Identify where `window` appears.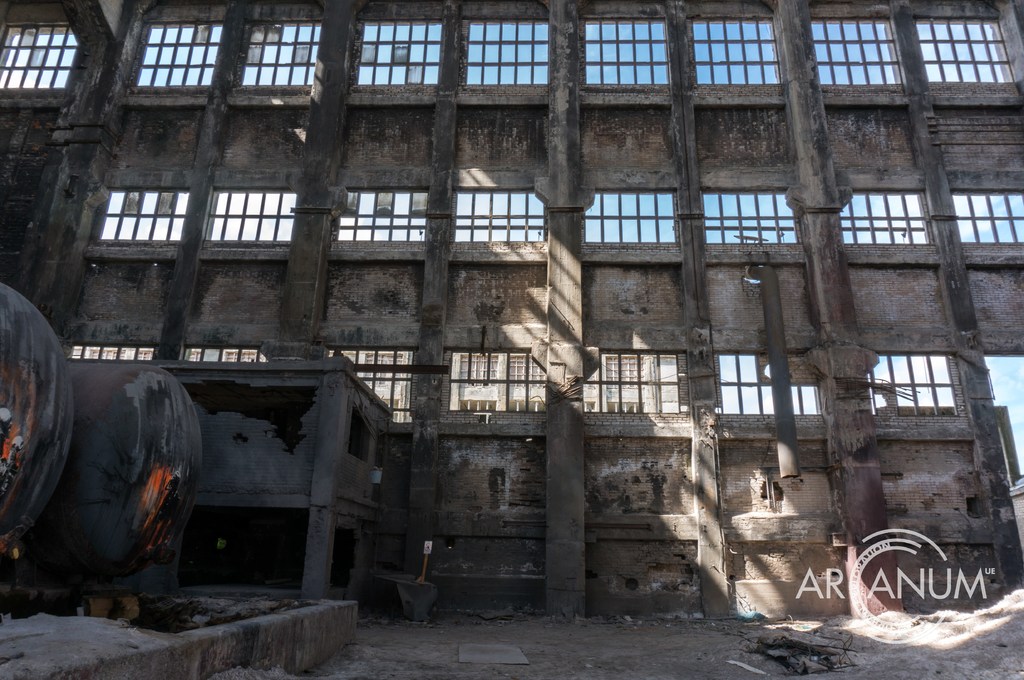
Appears at detection(582, 354, 685, 407).
